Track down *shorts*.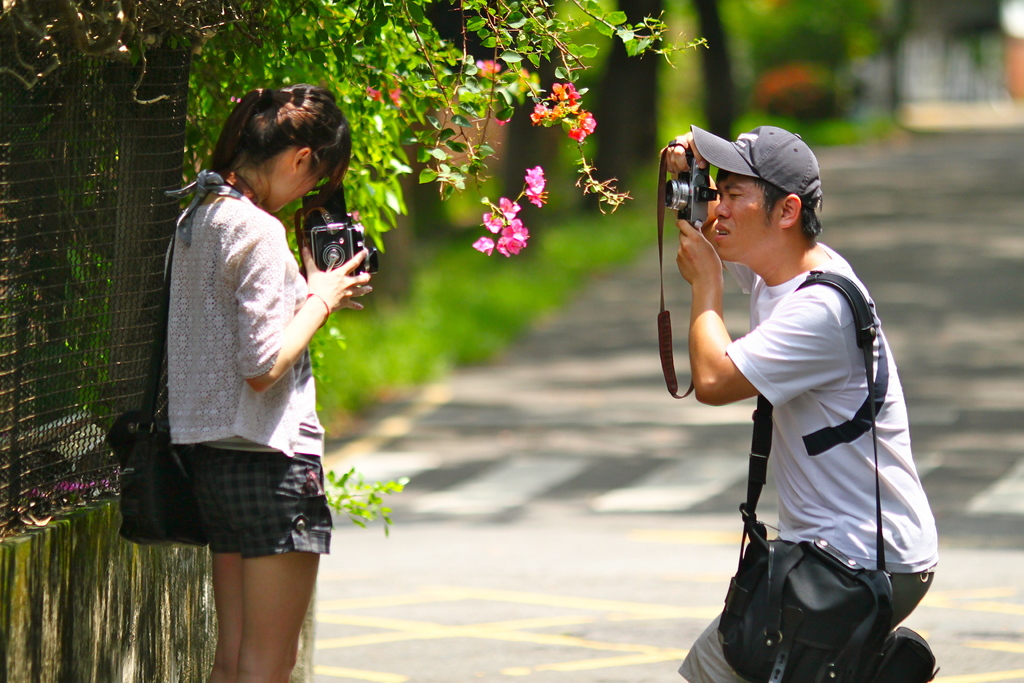
Tracked to bbox=(676, 570, 934, 682).
